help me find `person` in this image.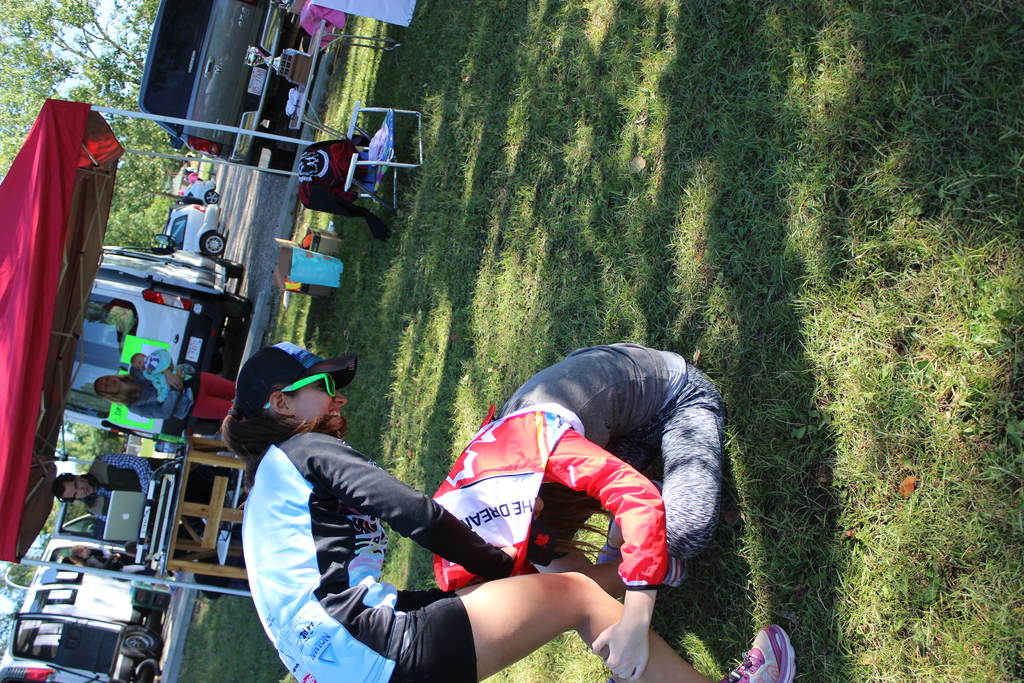
Found it: Rect(125, 349, 175, 401).
